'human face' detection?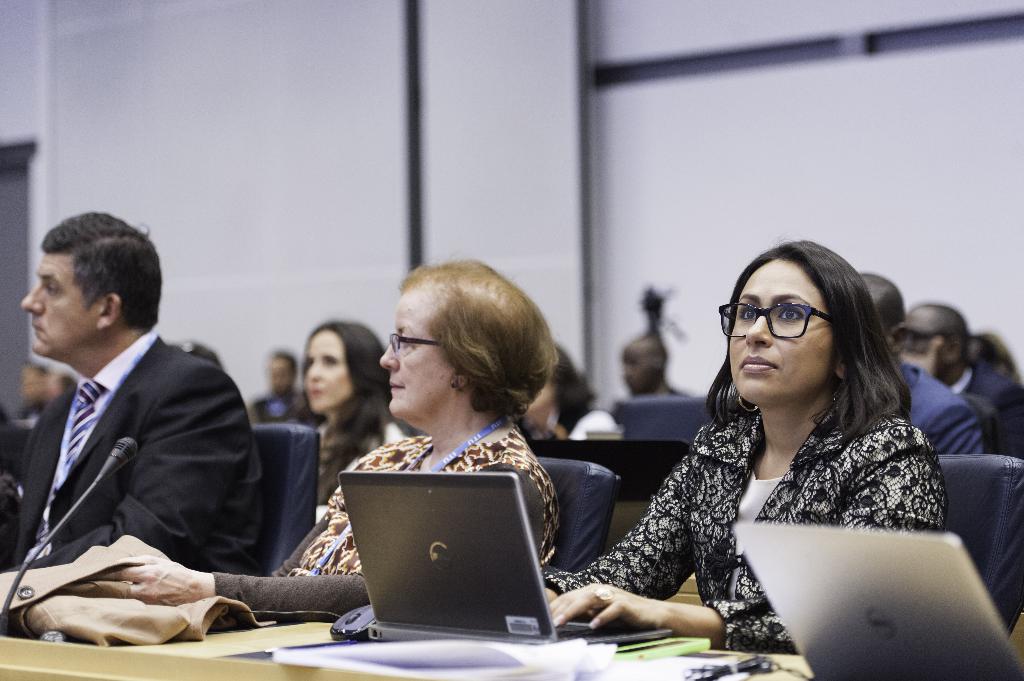
locate(301, 330, 350, 413)
